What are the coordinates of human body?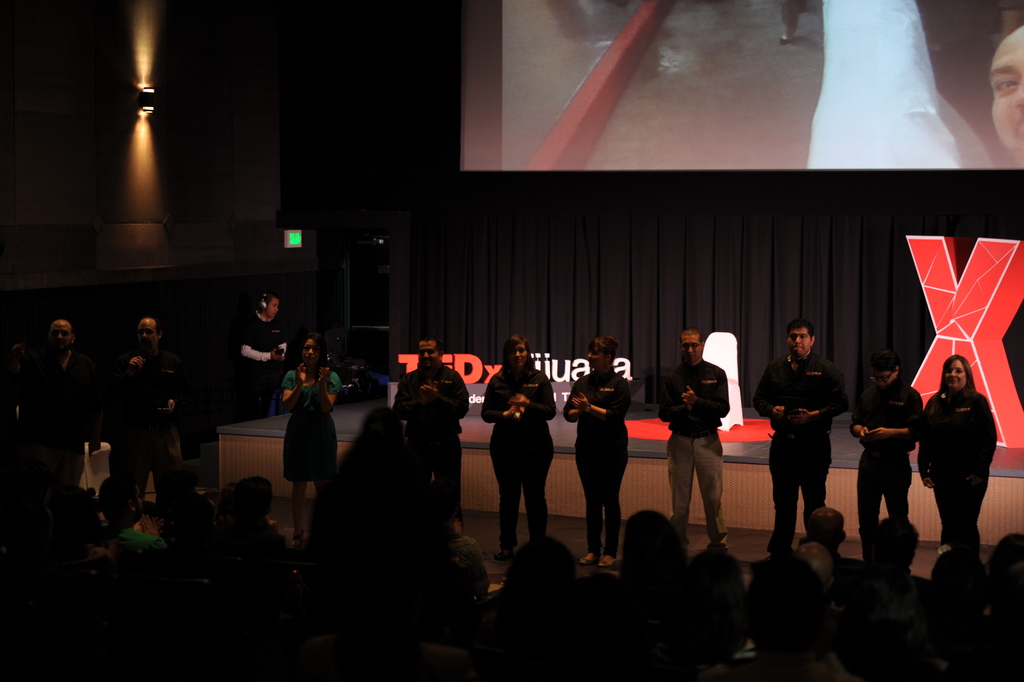
(105,317,184,501).
